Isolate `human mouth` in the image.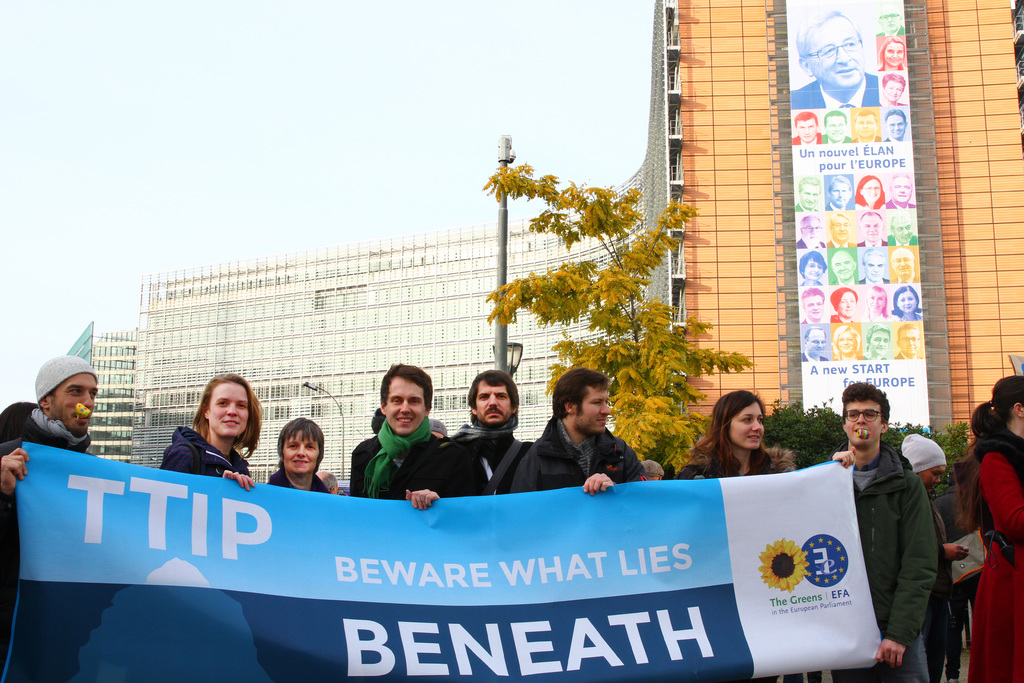
Isolated region: 600,415,604,427.
